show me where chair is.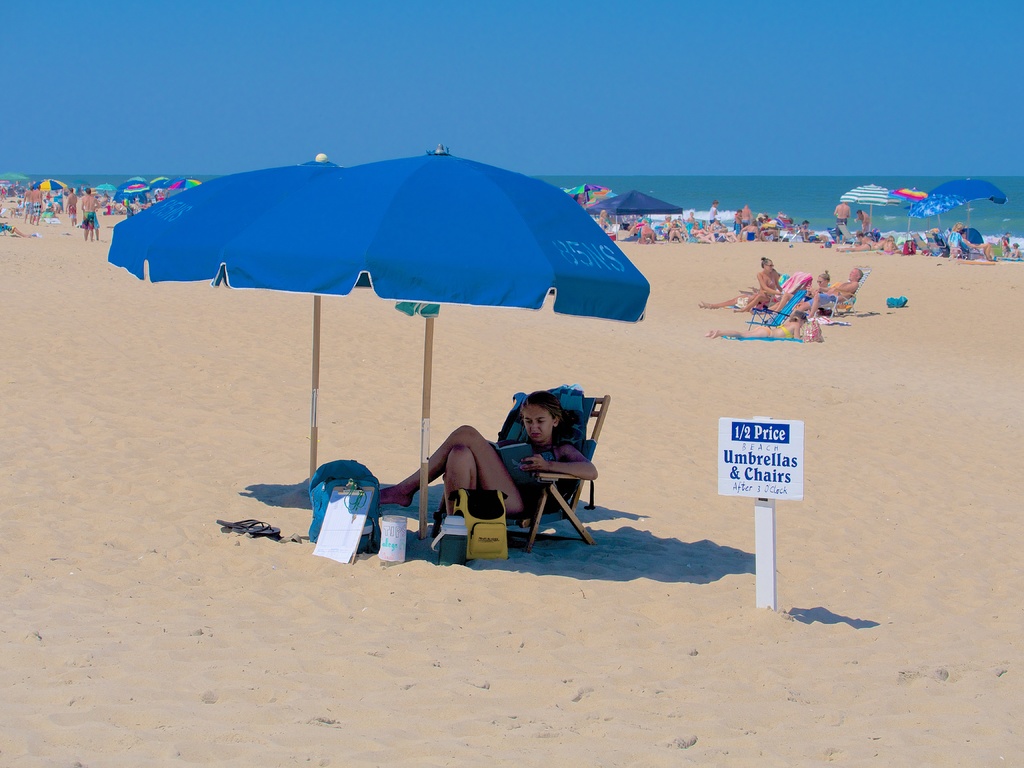
chair is at Rect(819, 266, 870, 316).
